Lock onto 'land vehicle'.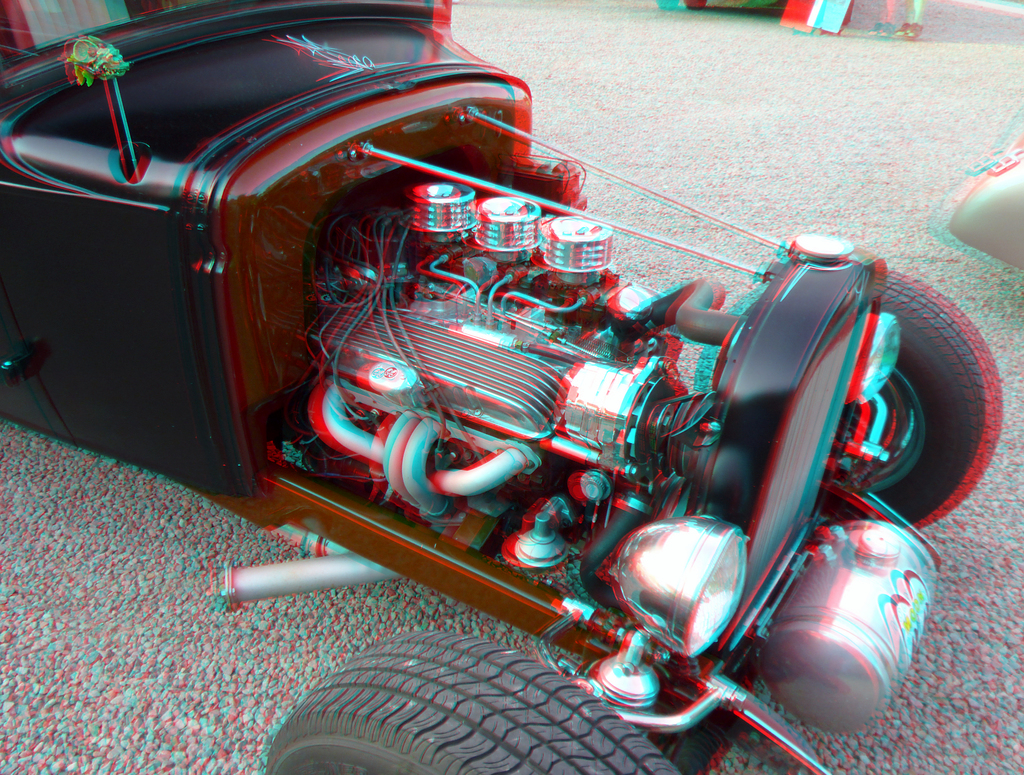
Locked: Rect(0, 0, 1005, 774).
